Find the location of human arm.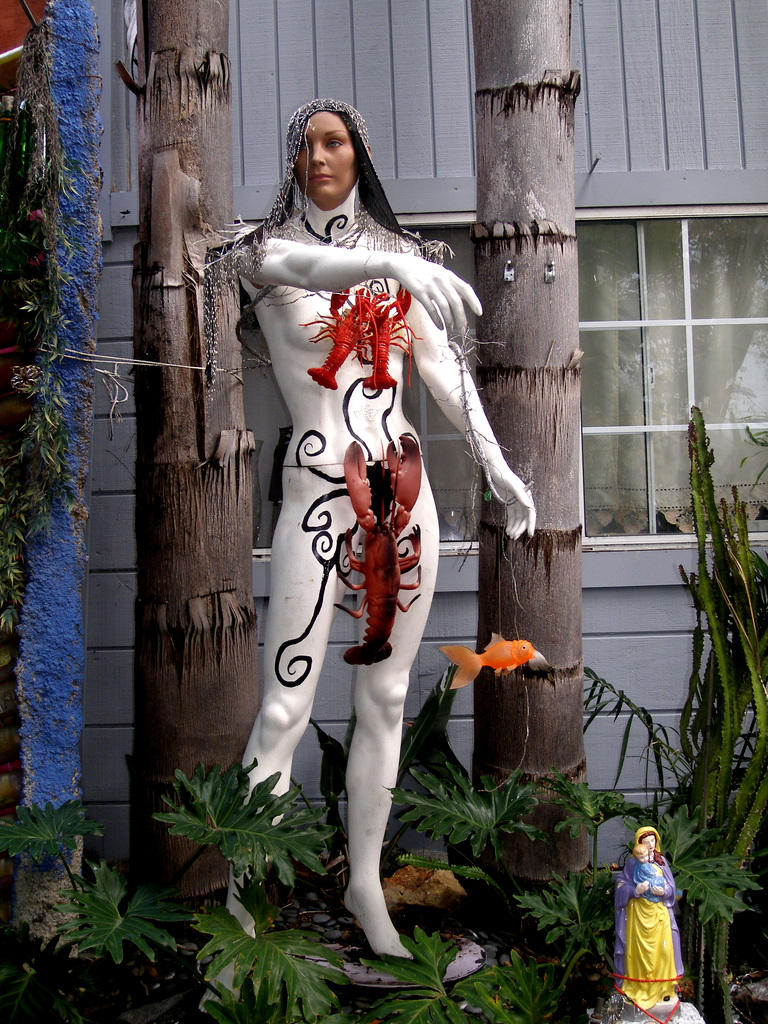
Location: <box>636,879,648,896</box>.
